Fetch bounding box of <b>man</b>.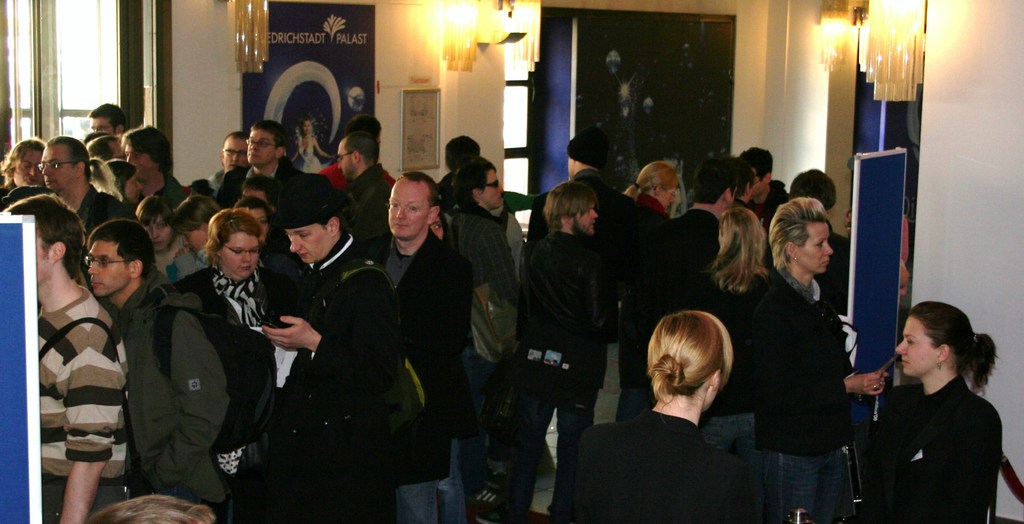
Bbox: (x1=207, y1=130, x2=249, y2=190).
